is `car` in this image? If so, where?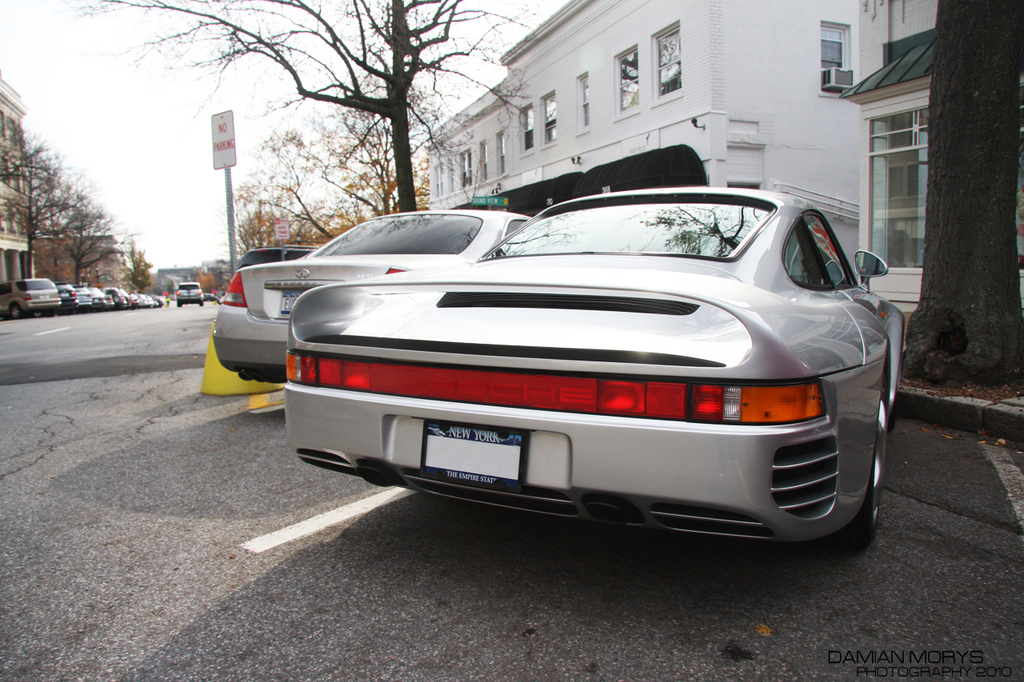
Yes, at [285, 182, 909, 549].
